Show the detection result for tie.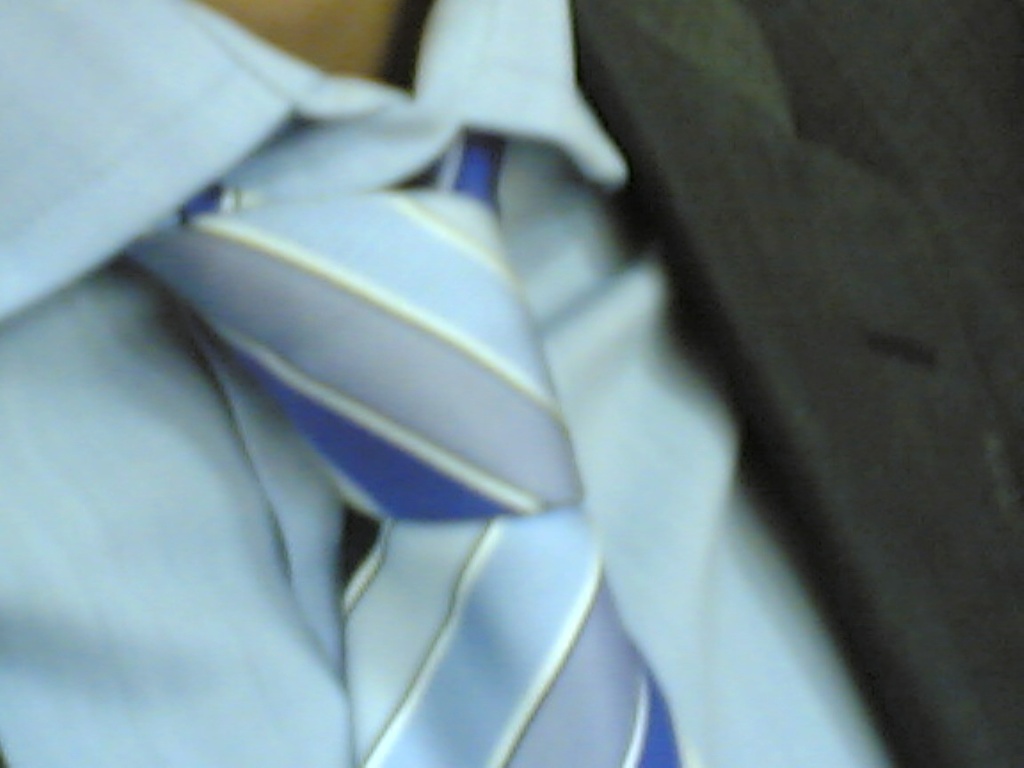
114:119:688:767.
